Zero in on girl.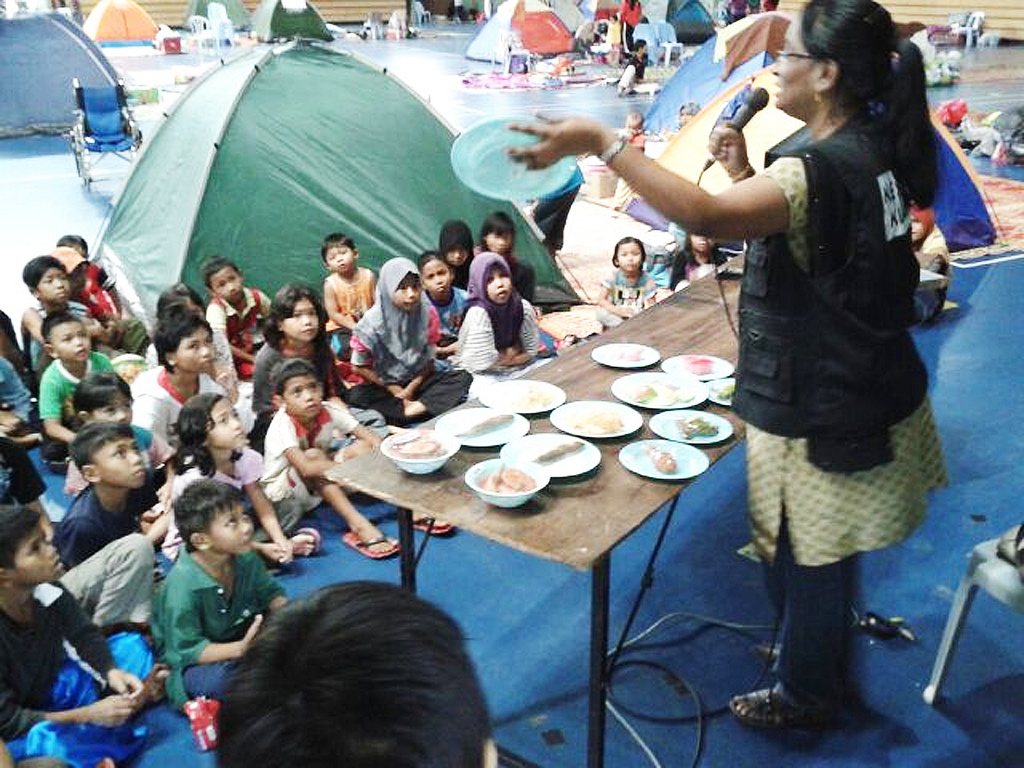
Zeroed in: 671:227:717:295.
